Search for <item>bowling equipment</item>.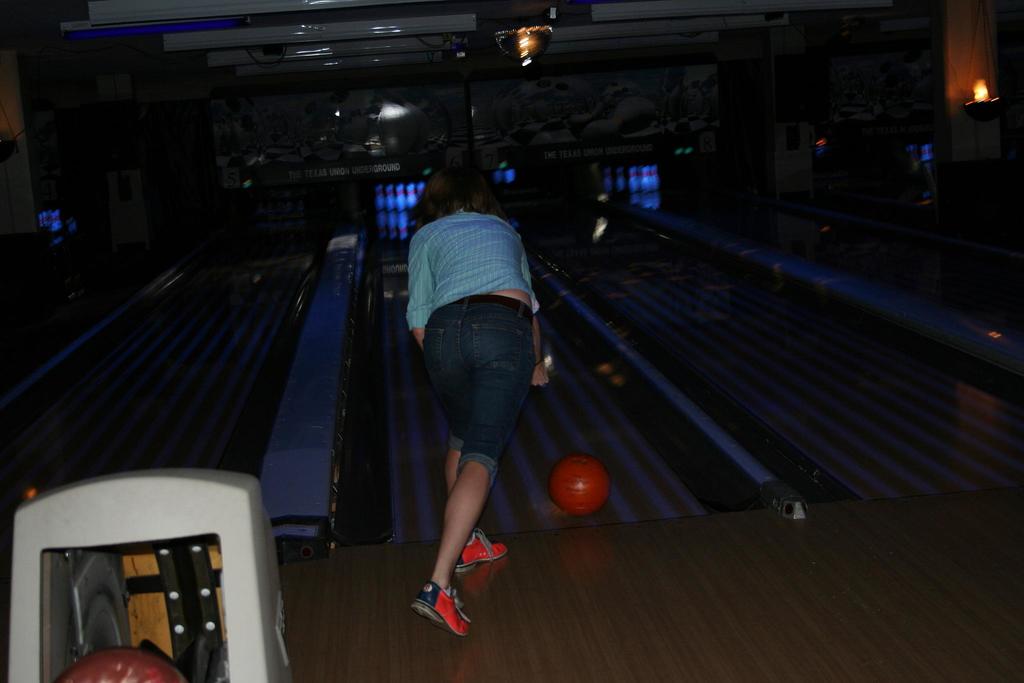
Found at <bbox>579, 89, 657, 147</bbox>.
